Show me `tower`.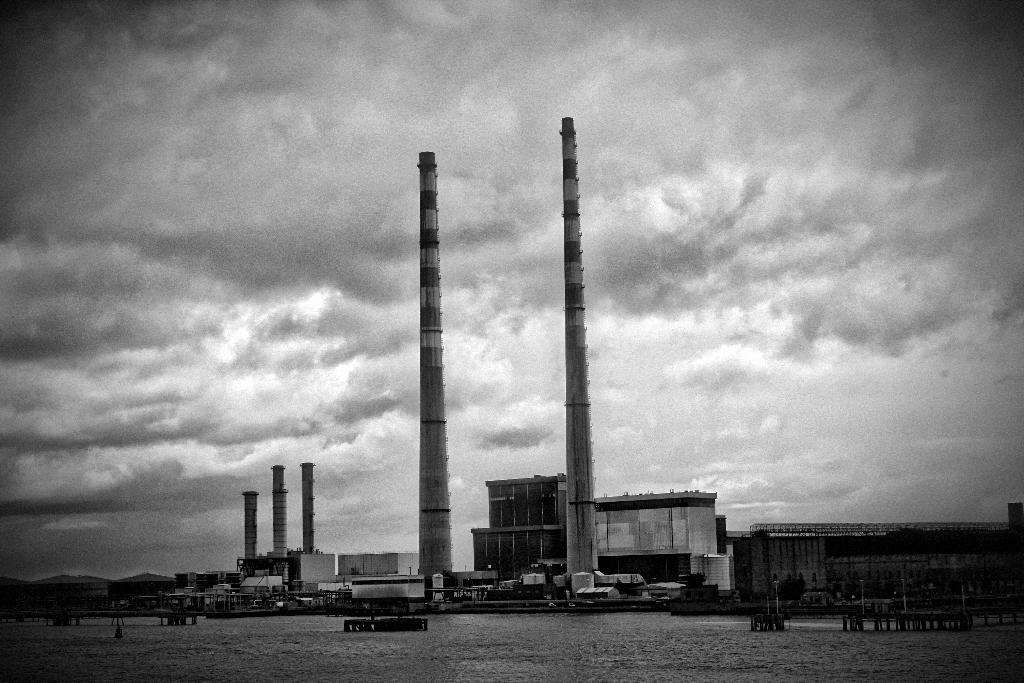
`tower` is here: (271,468,290,550).
